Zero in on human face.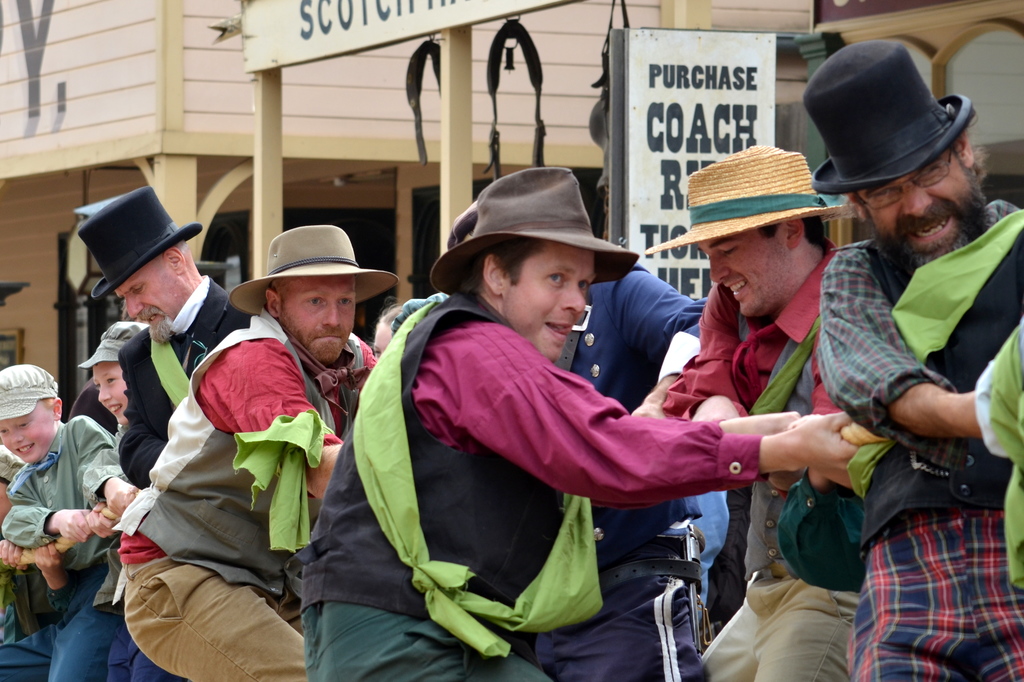
Zeroed in: [0,397,53,463].
